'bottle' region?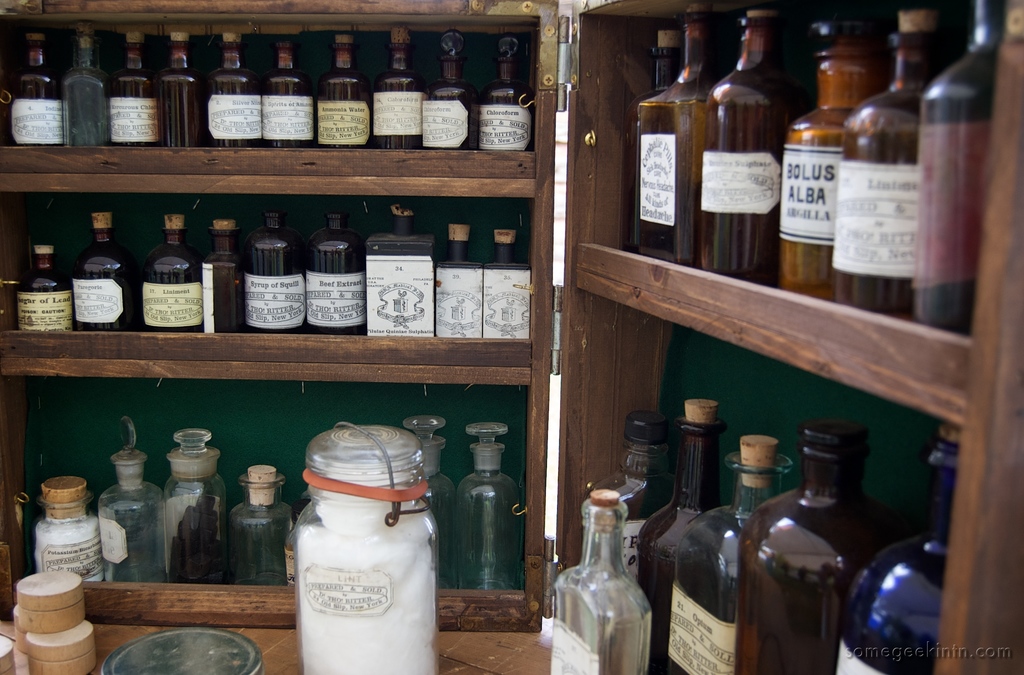
select_region(104, 445, 174, 585)
